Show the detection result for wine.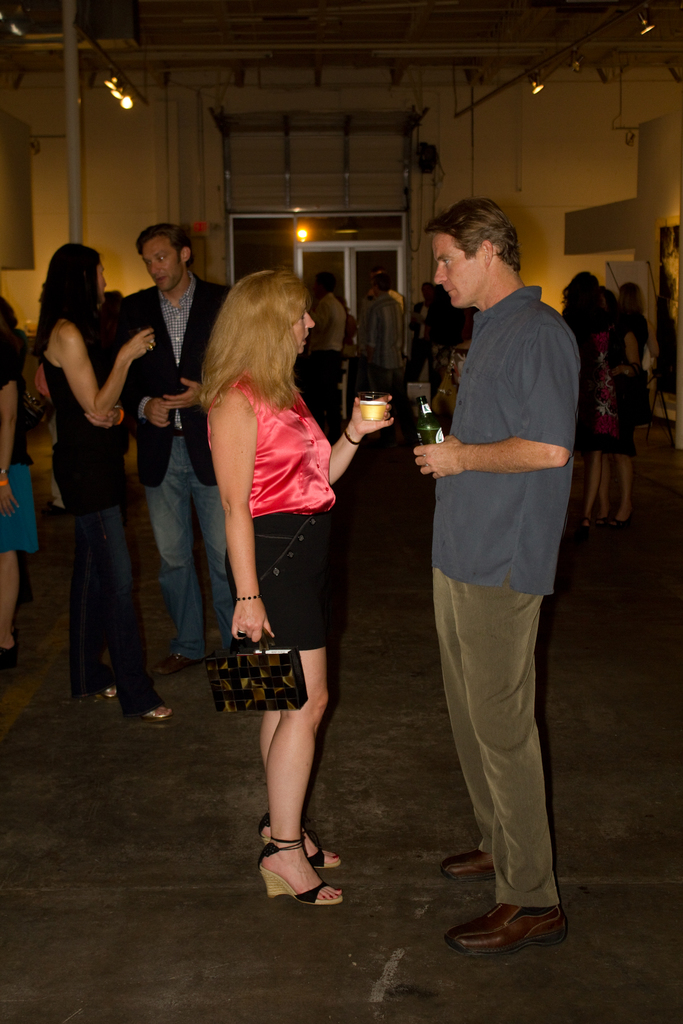
box(359, 401, 383, 420).
